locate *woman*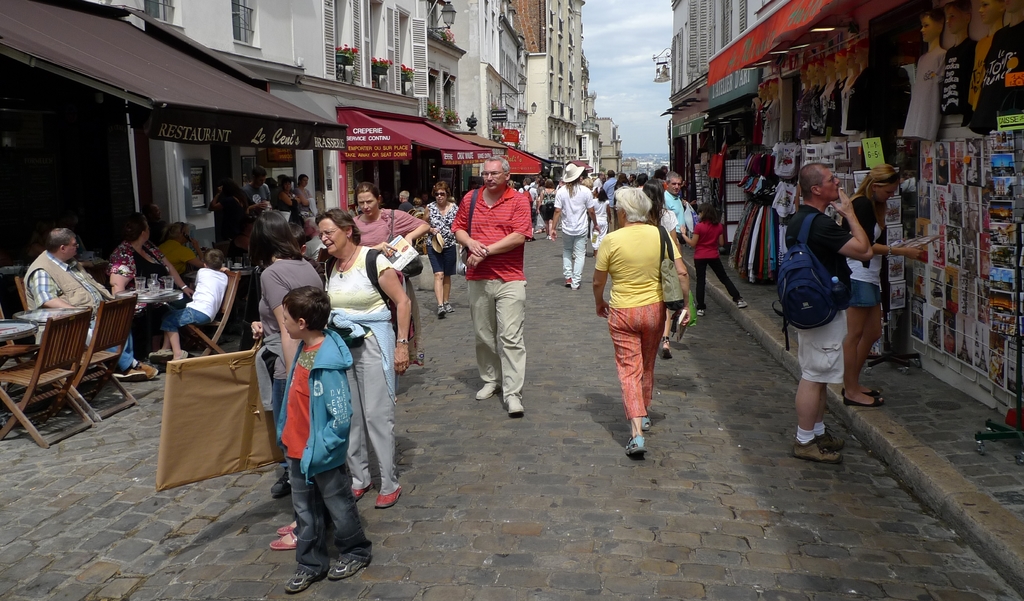
rect(276, 177, 295, 224)
